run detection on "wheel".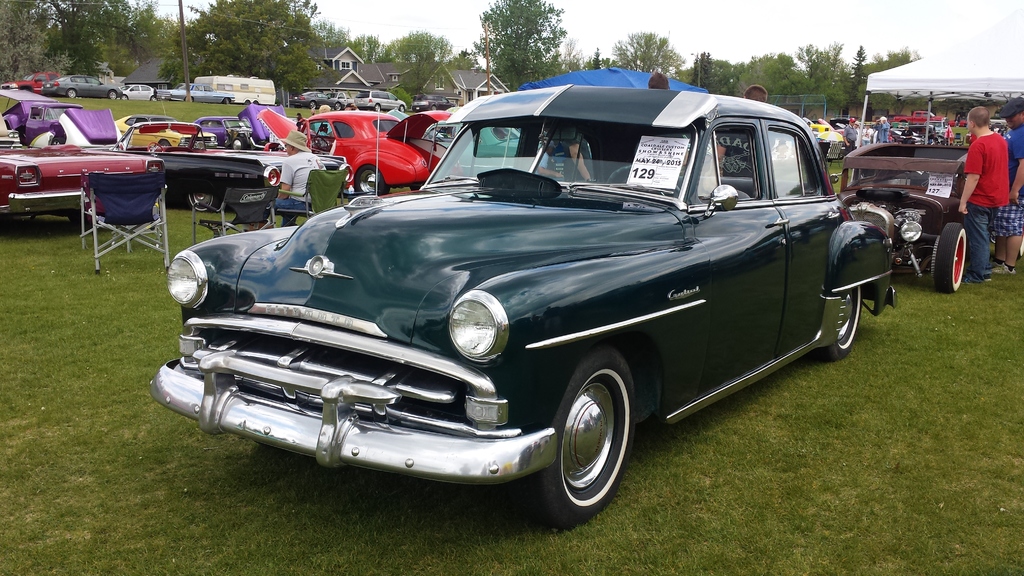
Result: pyautogui.locateOnScreen(429, 106, 438, 109).
